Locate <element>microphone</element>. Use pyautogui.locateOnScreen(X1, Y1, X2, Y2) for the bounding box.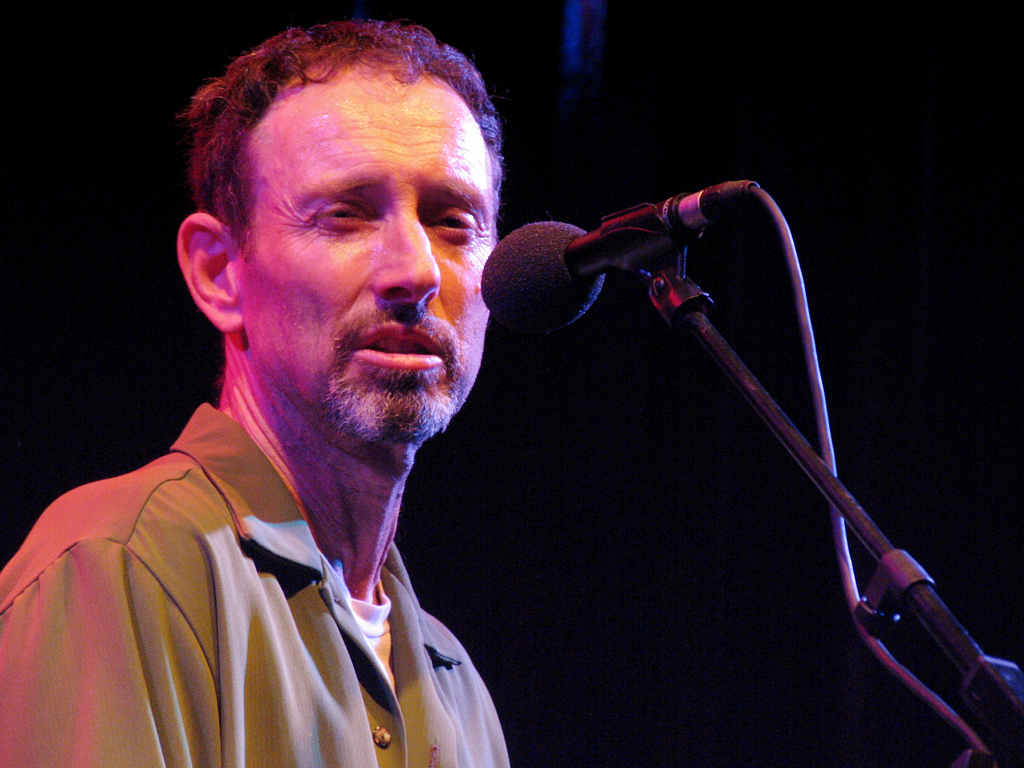
pyautogui.locateOnScreen(472, 172, 764, 346).
